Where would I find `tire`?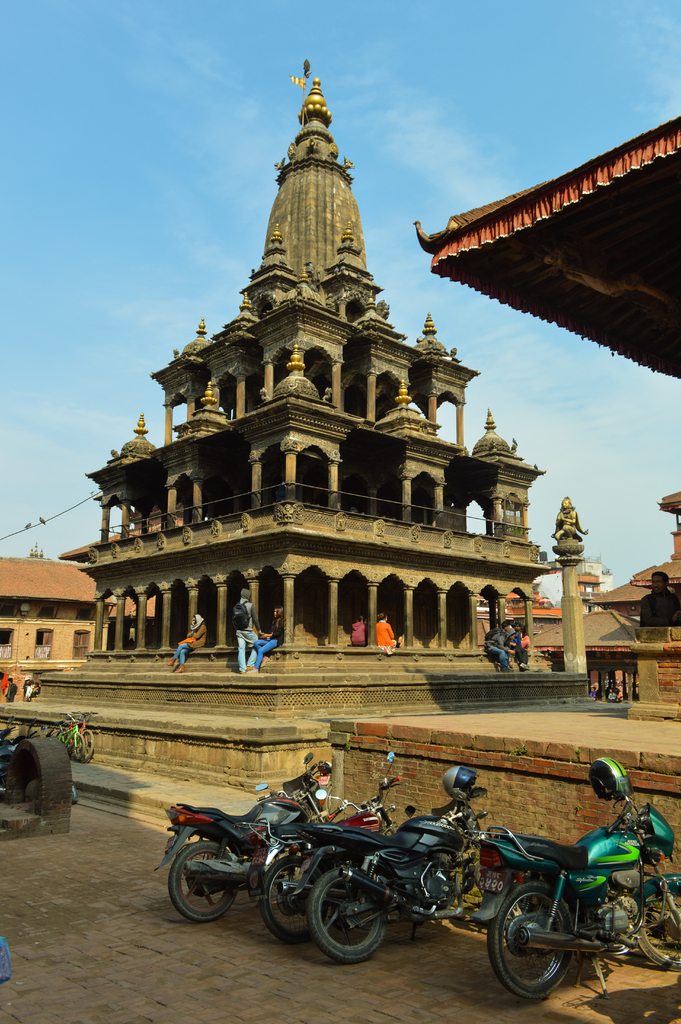
At left=79, top=730, right=94, bottom=764.
